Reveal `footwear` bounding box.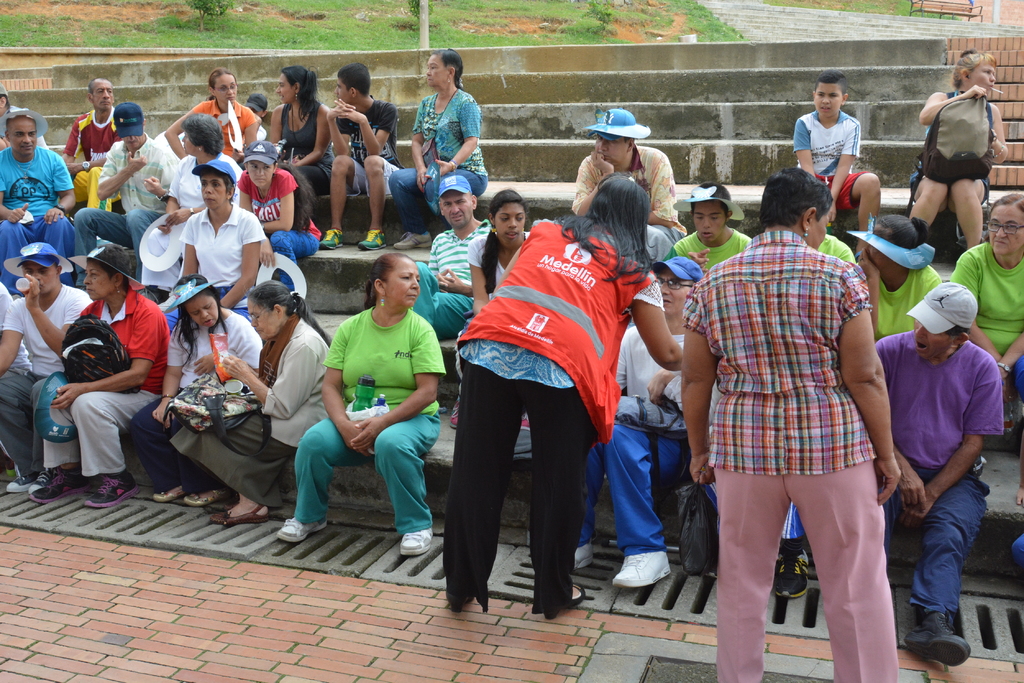
Revealed: [28, 463, 67, 499].
